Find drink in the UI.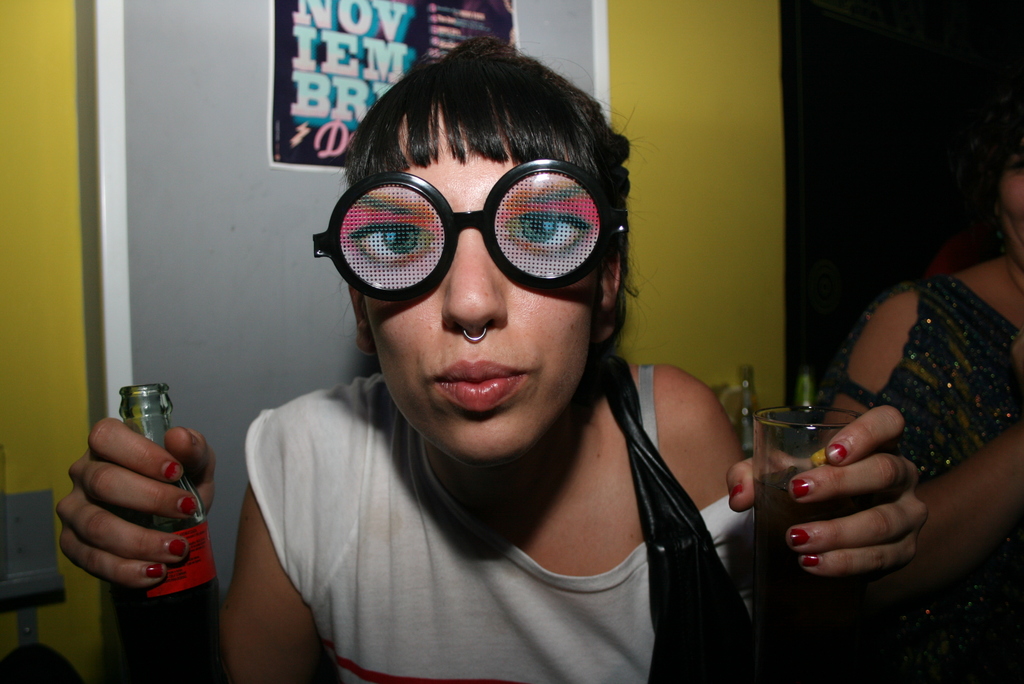
UI element at <bbox>764, 398, 902, 574</bbox>.
